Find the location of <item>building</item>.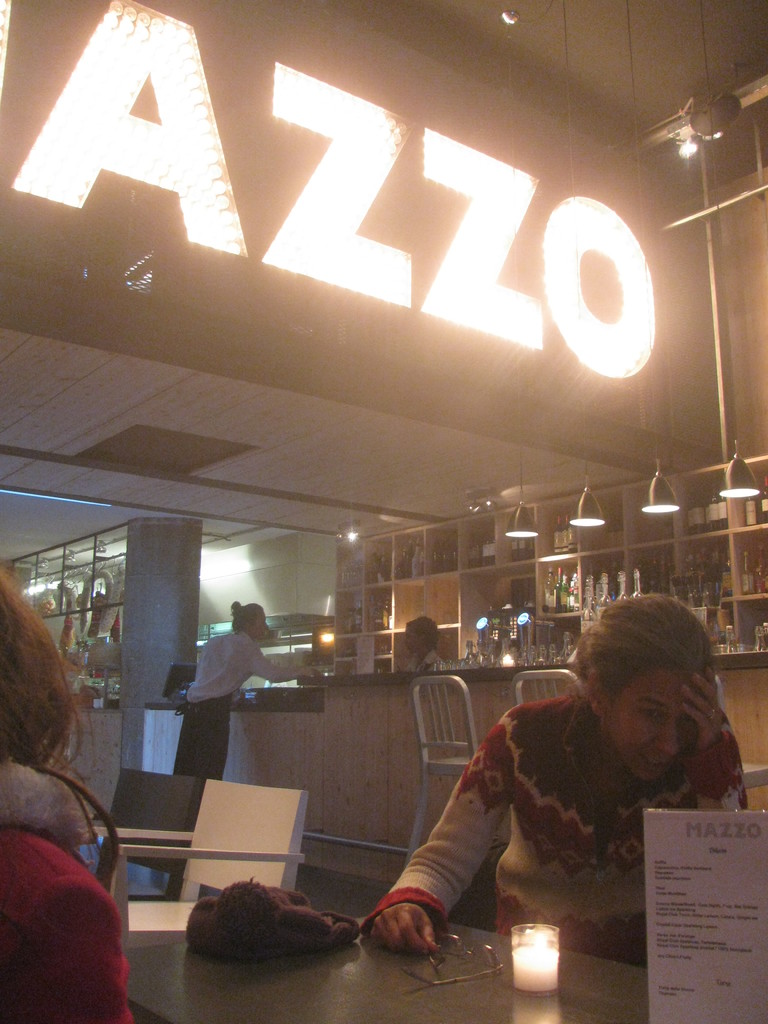
Location: region(1, 1, 767, 1020).
